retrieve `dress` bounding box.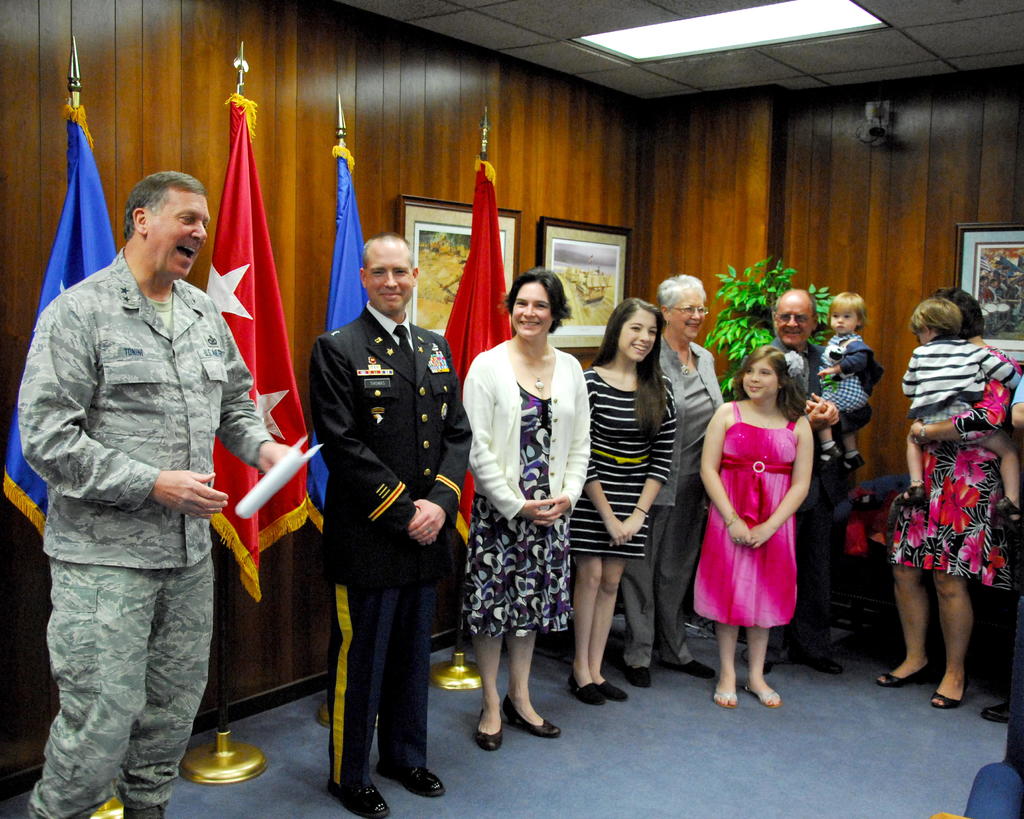
Bounding box: 569, 365, 679, 561.
